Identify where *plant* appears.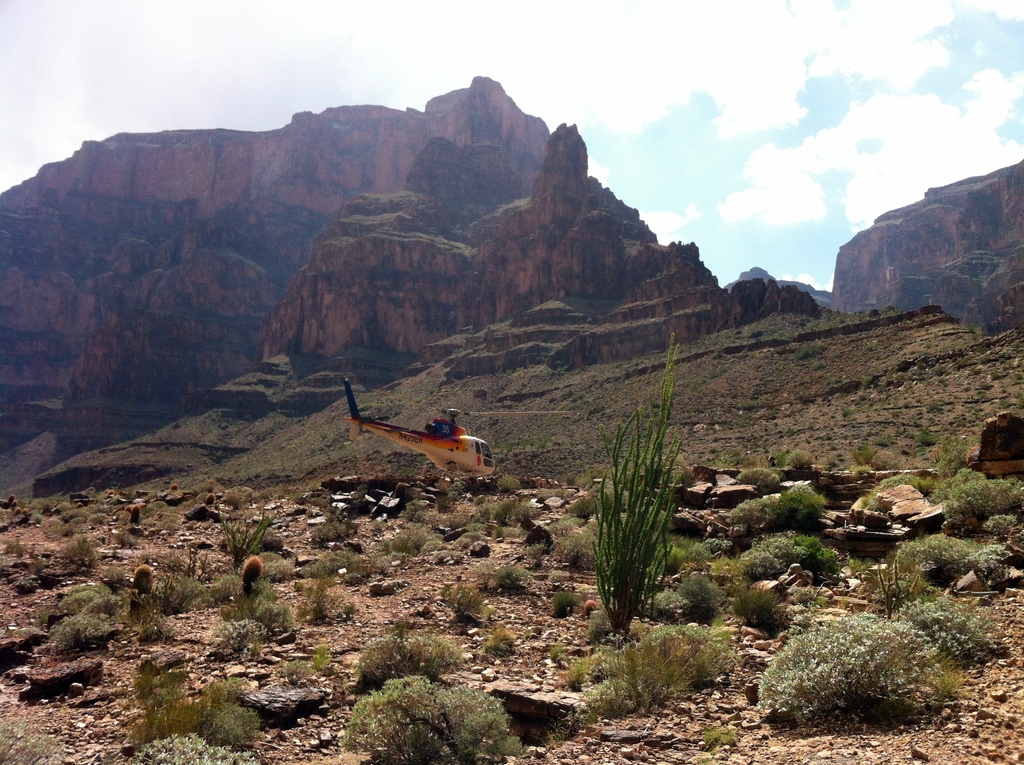
Appears at select_region(348, 672, 516, 764).
